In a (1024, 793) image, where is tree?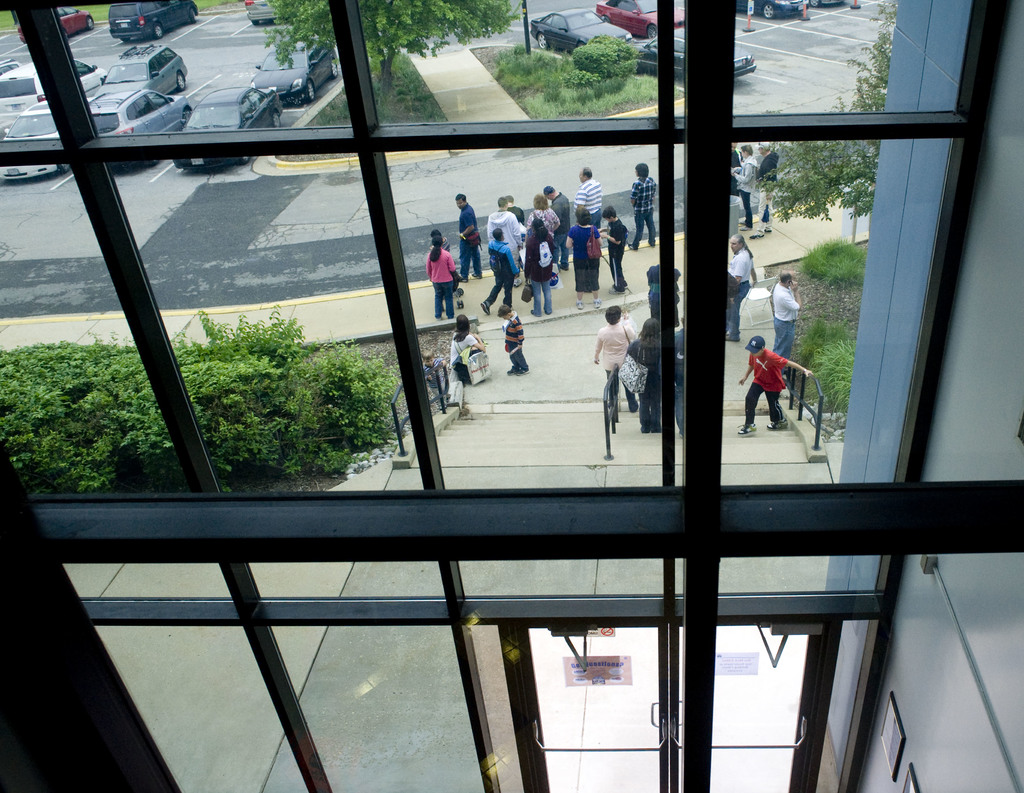
locate(262, 0, 524, 90).
